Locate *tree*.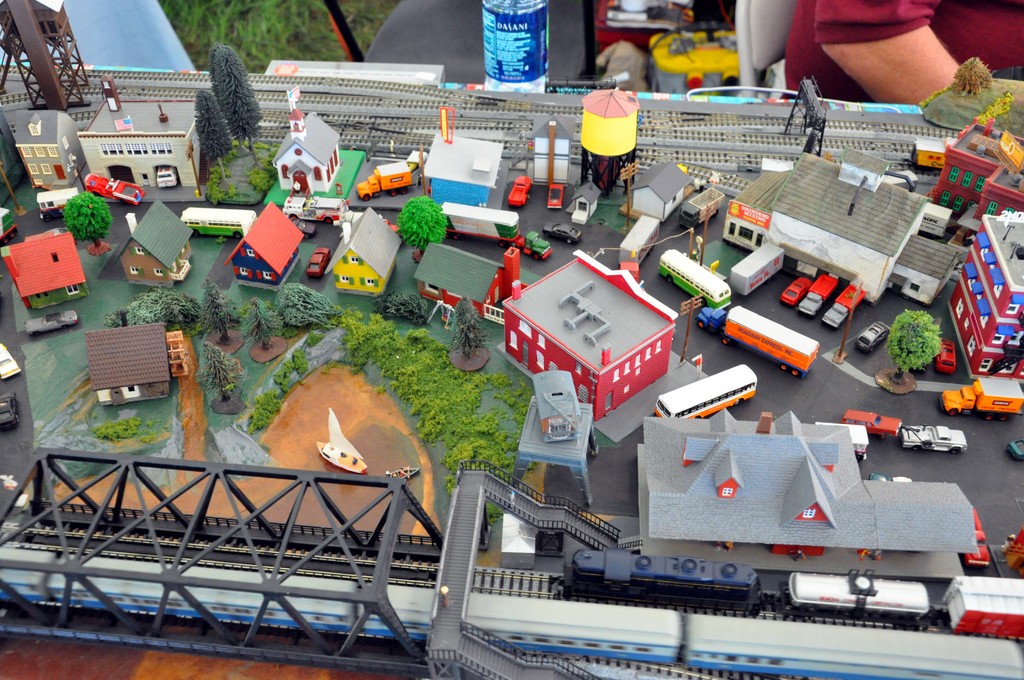
Bounding box: Rect(67, 195, 118, 257).
